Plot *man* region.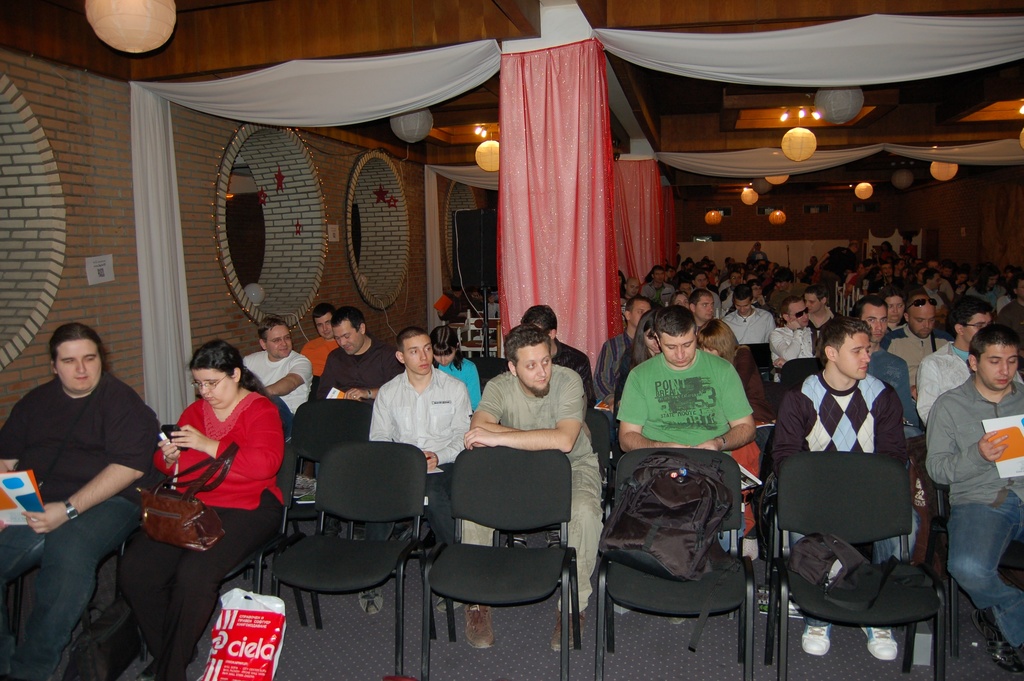
Plotted at 770,315,900,662.
